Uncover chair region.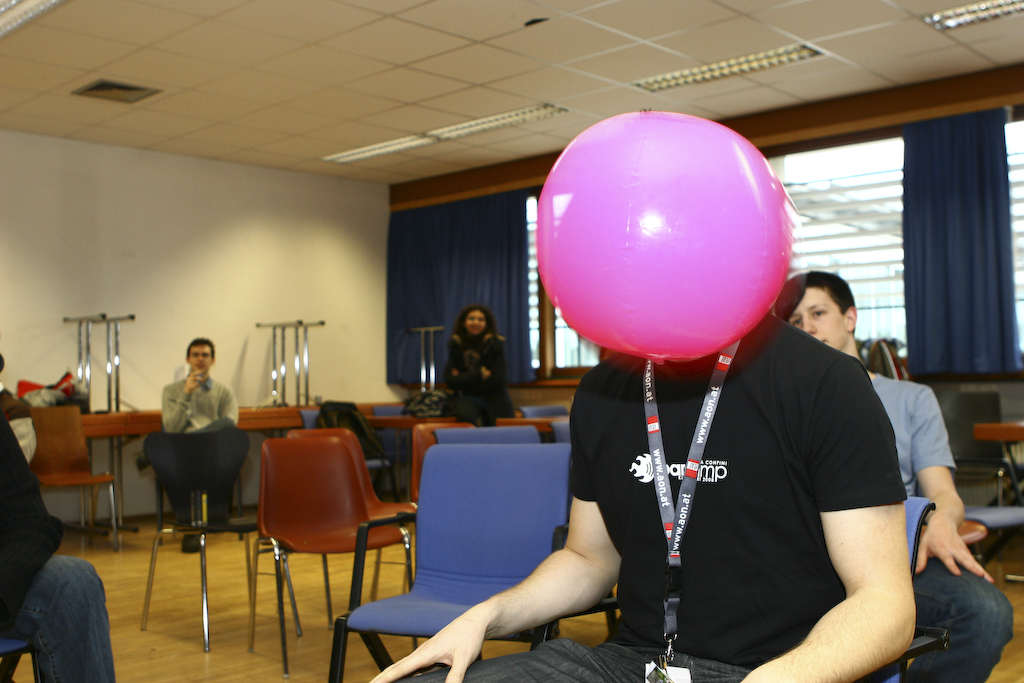
Uncovered: bbox=[493, 414, 573, 442].
